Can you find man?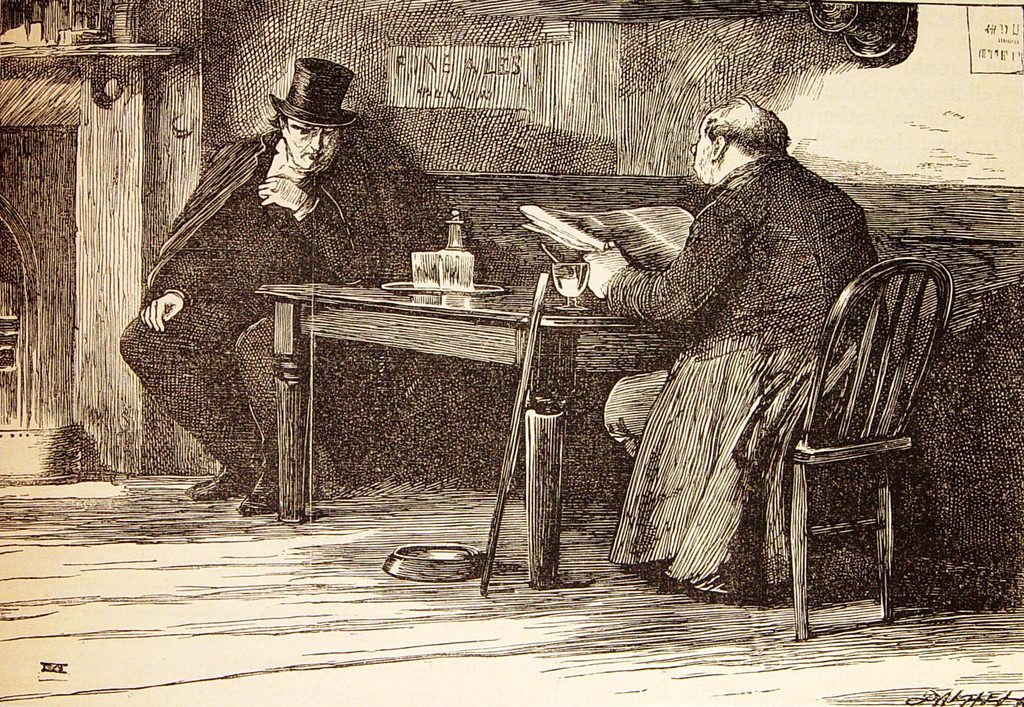
Yes, bounding box: [582,96,892,601].
